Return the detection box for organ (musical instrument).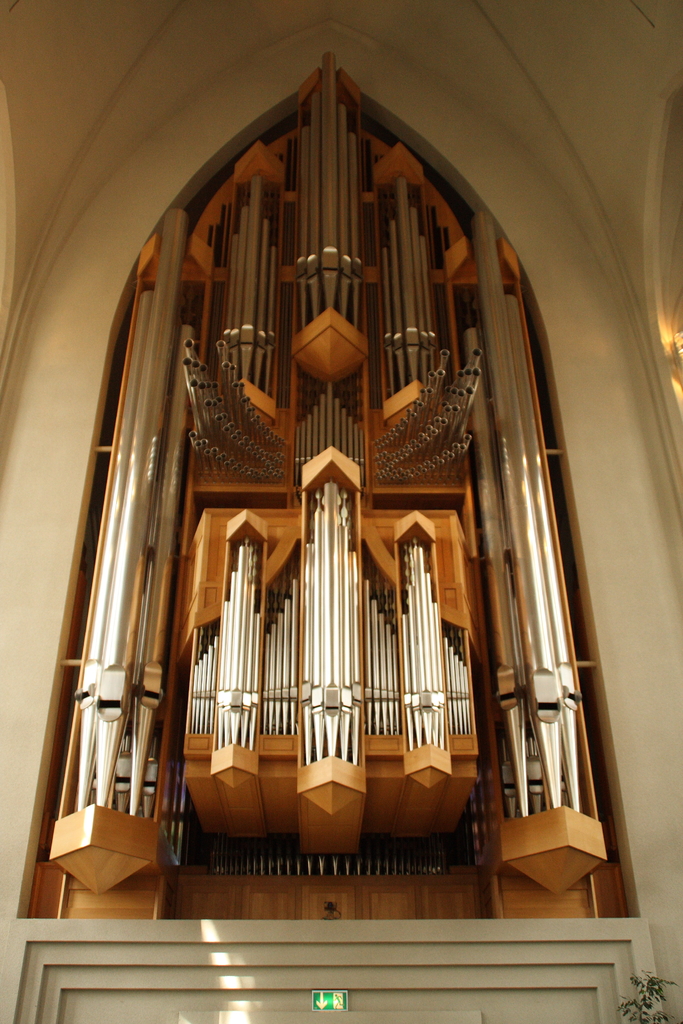
<box>50,61,600,893</box>.
